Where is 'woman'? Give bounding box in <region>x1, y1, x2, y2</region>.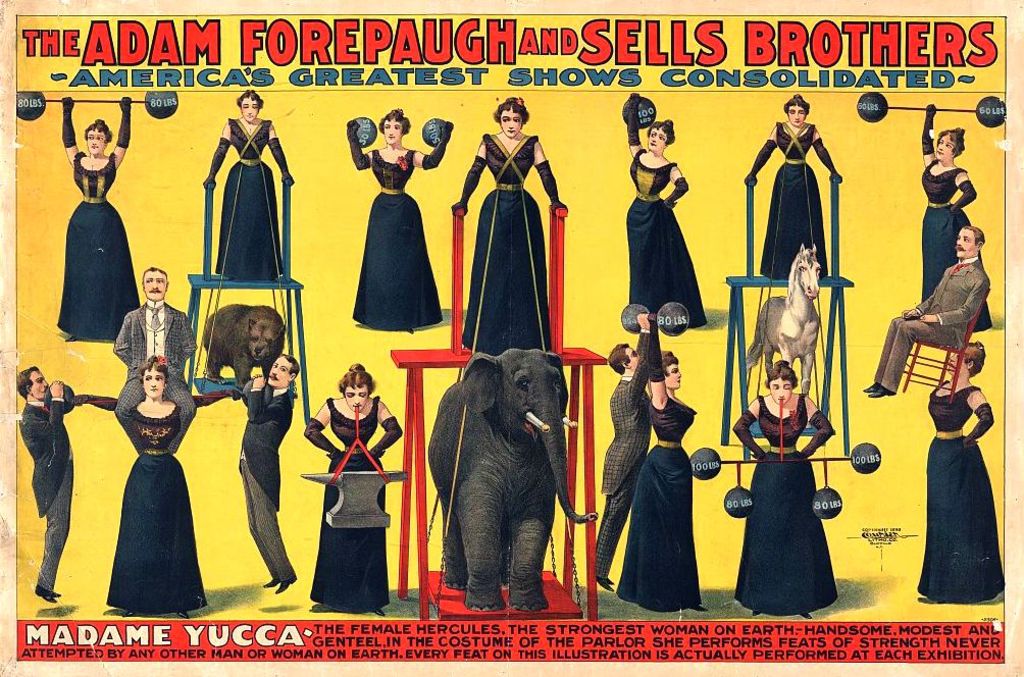
<region>609, 328, 708, 624</region>.
